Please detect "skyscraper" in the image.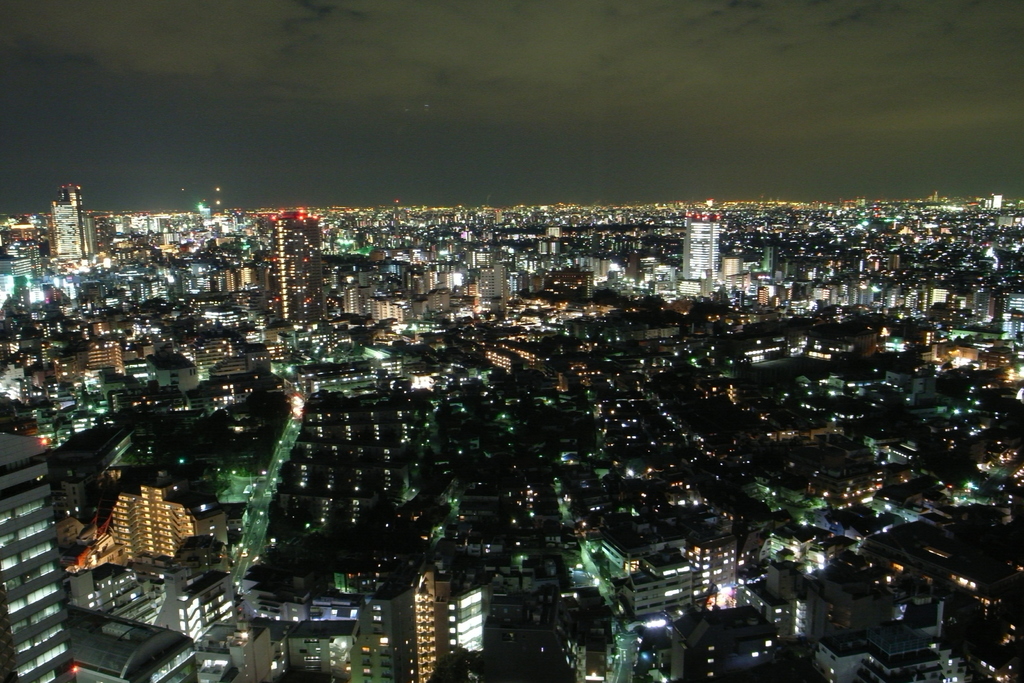
locate(276, 211, 330, 317).
